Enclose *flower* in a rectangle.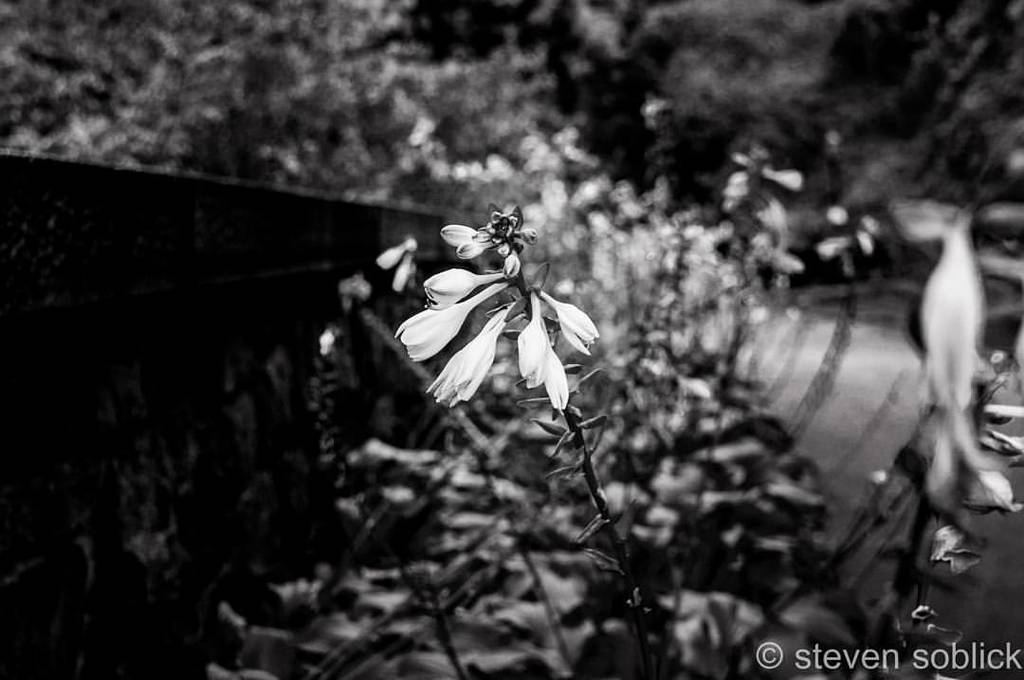
detection(910, 211, 1022, 534).
